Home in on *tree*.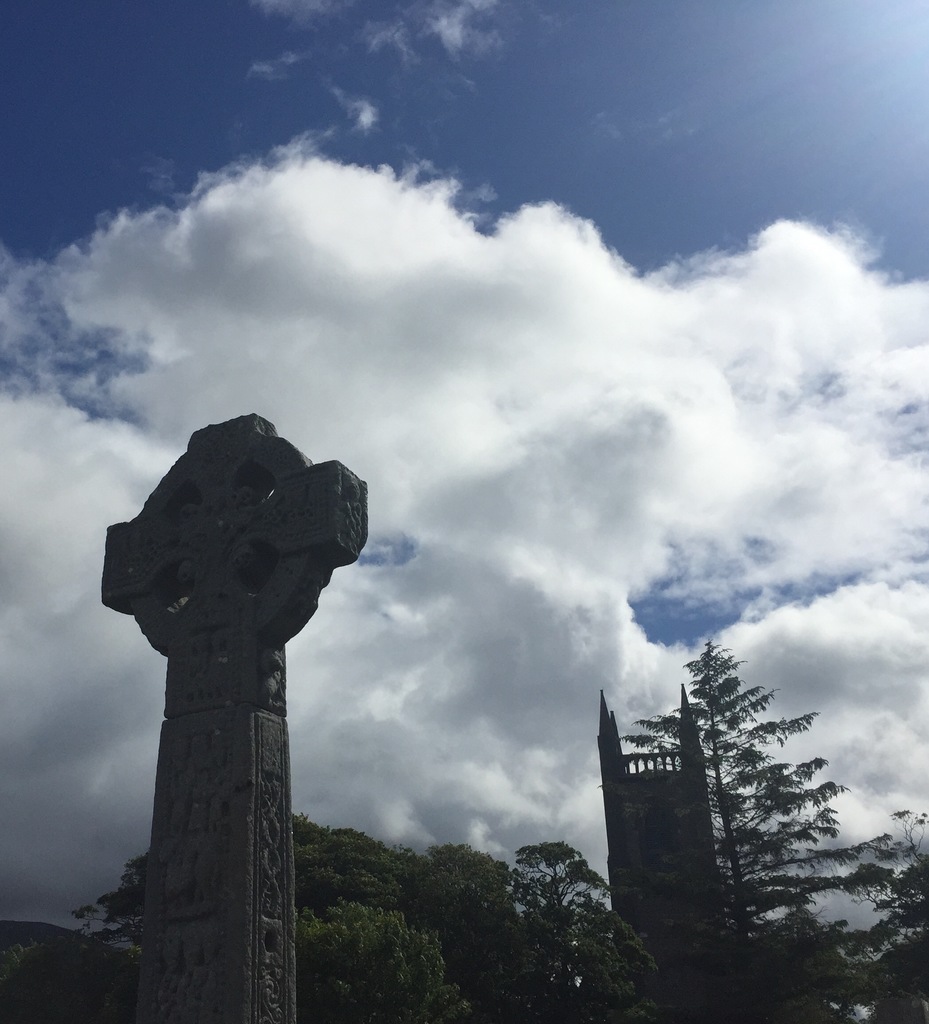
Homed in at crop(507, 837, 621, 1016).
